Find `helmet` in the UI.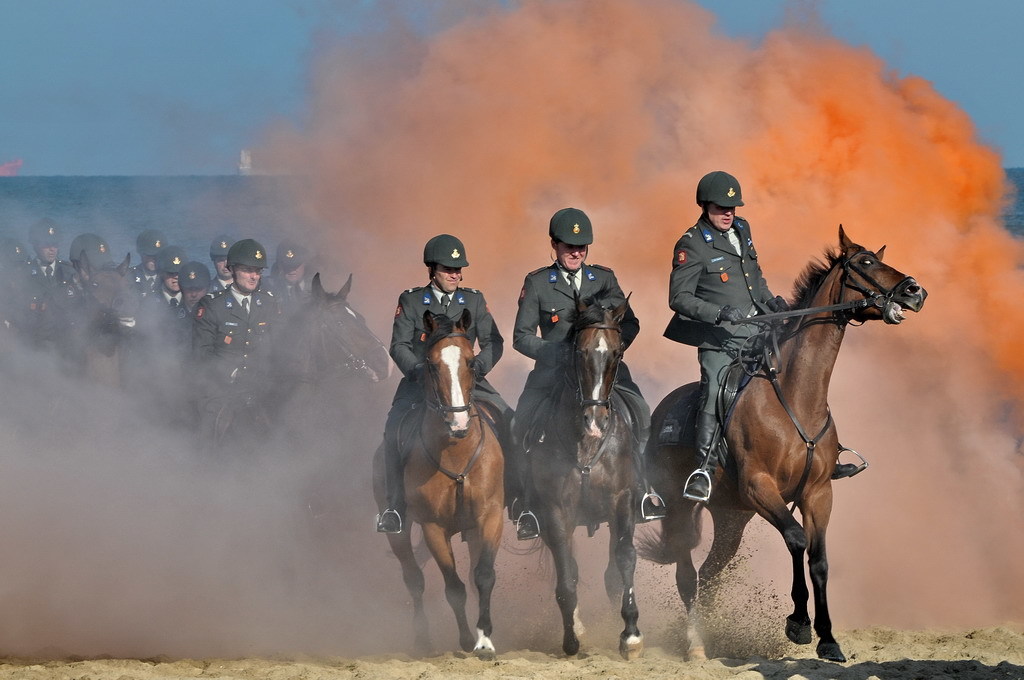
UI element at box=[275, 239, 313, 287].
